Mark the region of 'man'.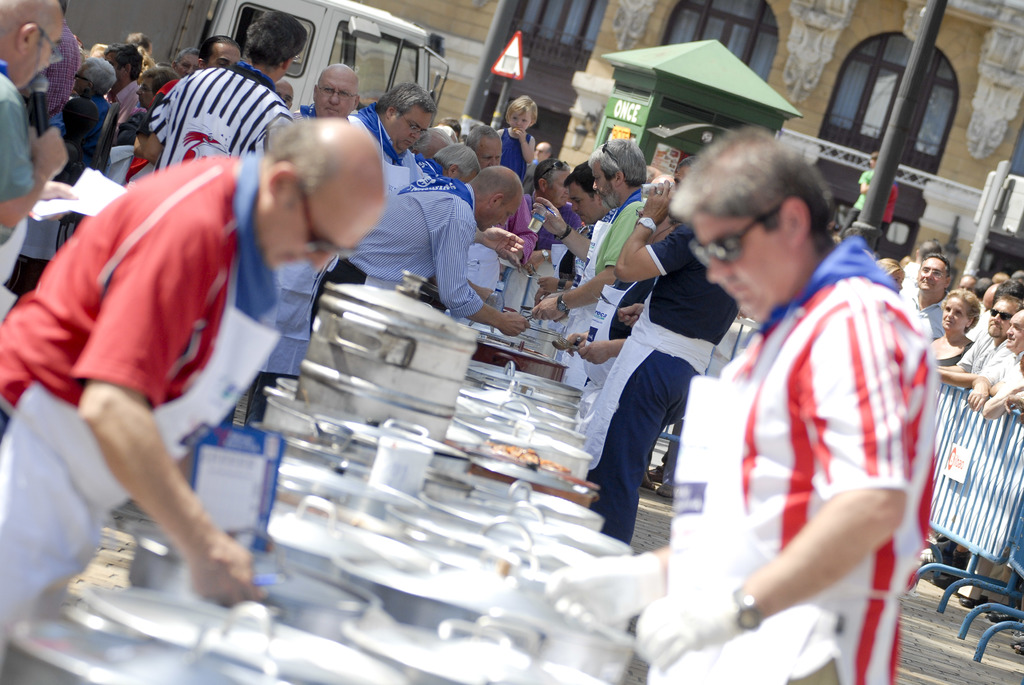
Region: Rect(296, 63, 364, 117).
